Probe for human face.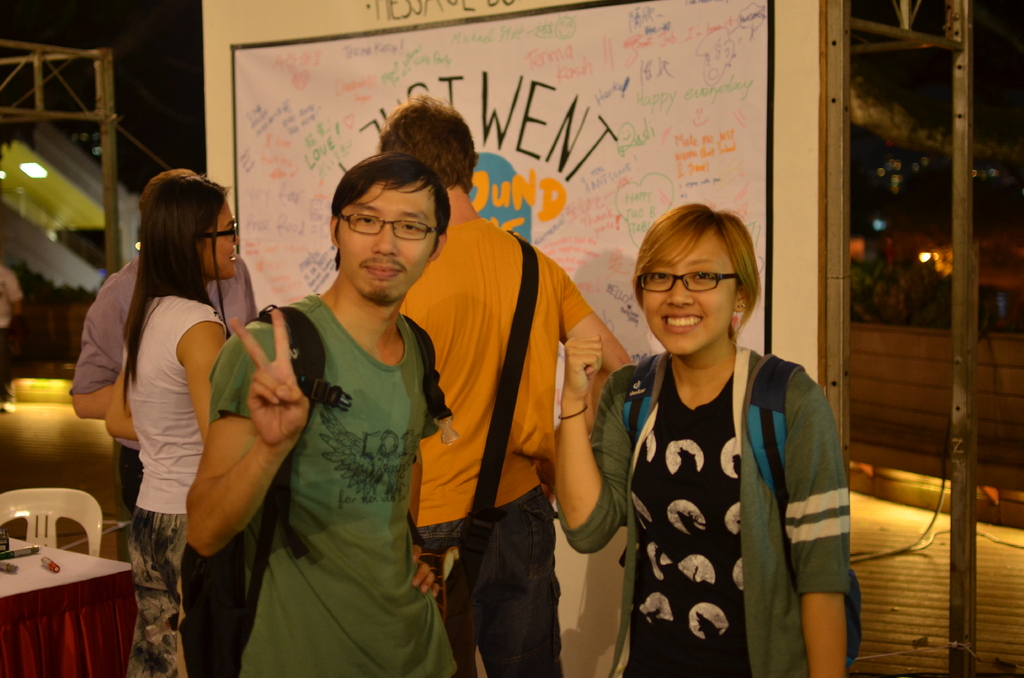
Probe result: 200:196:239:278.
